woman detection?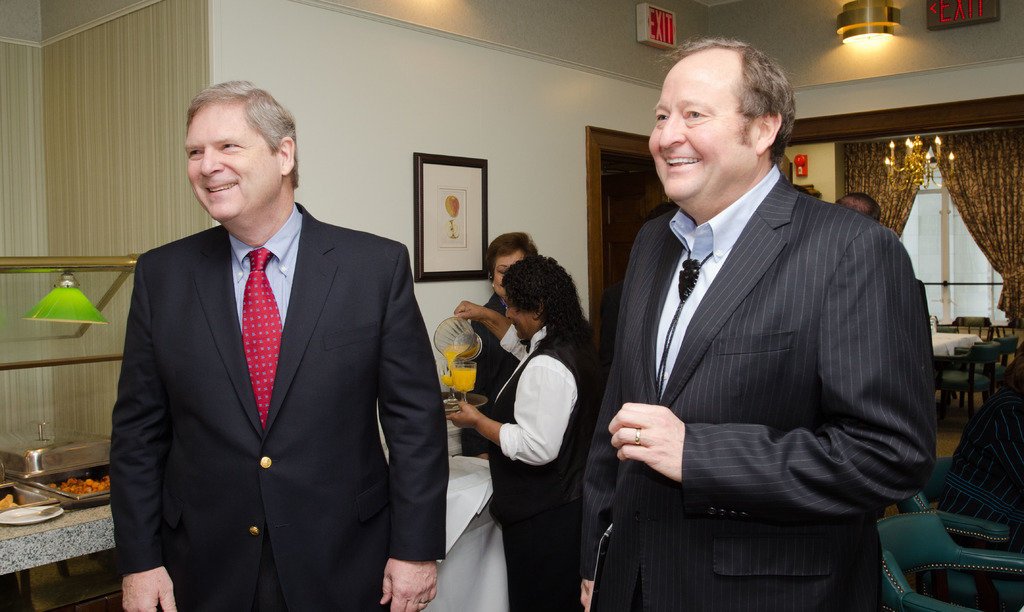
447/258/599/611
